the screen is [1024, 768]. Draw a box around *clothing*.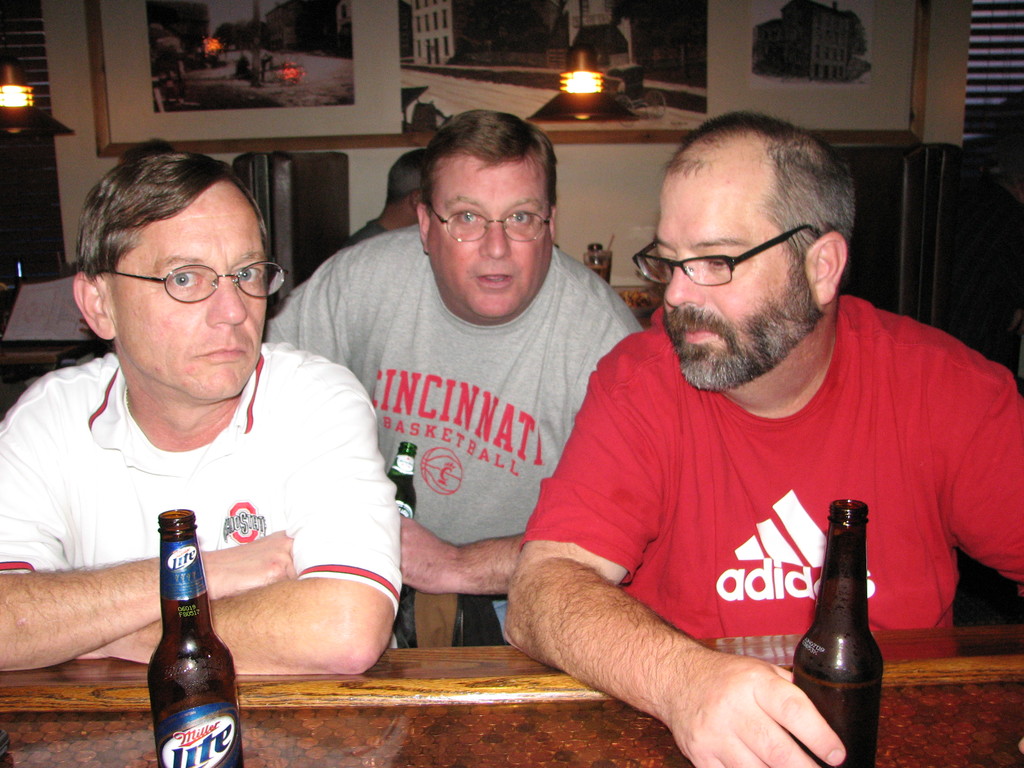
rect(267, 224, 646, 641).
